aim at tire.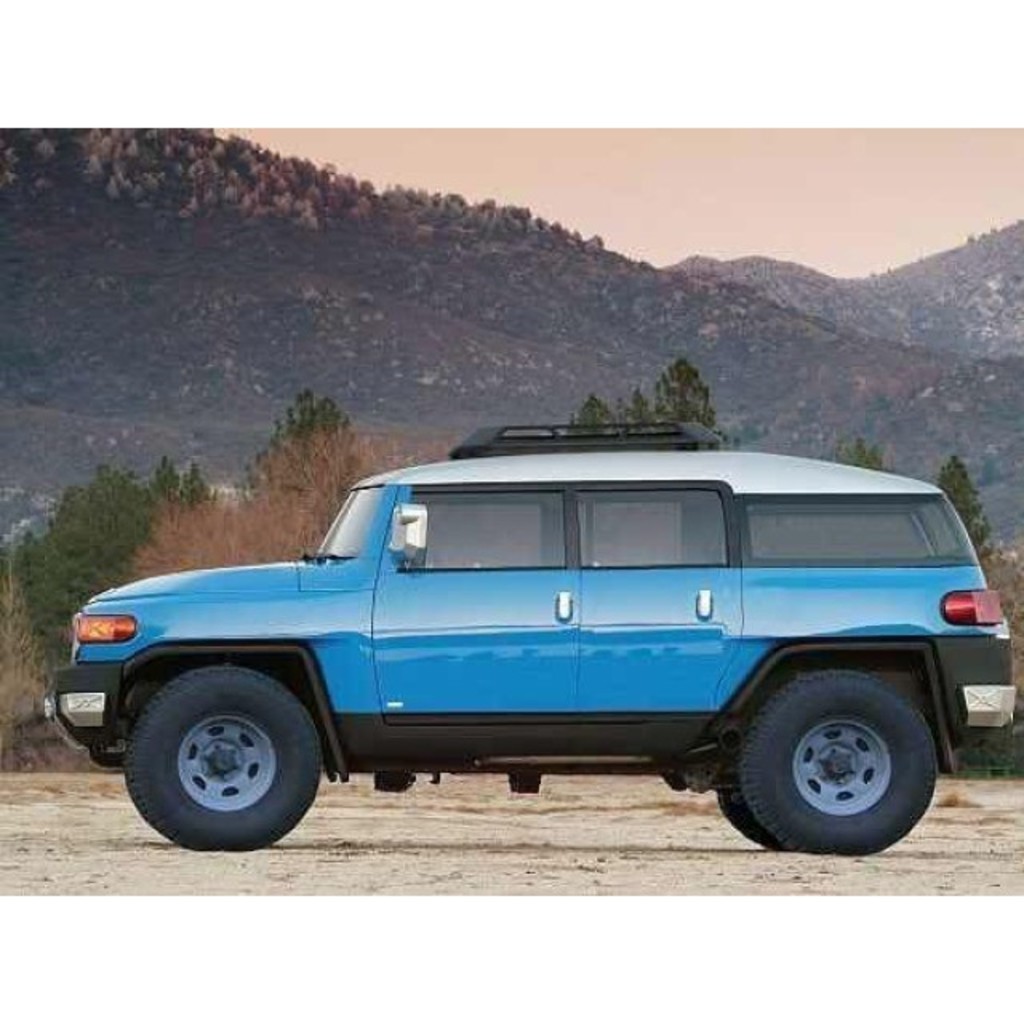
Aimed at bbox(699, 653, 957, 850).
